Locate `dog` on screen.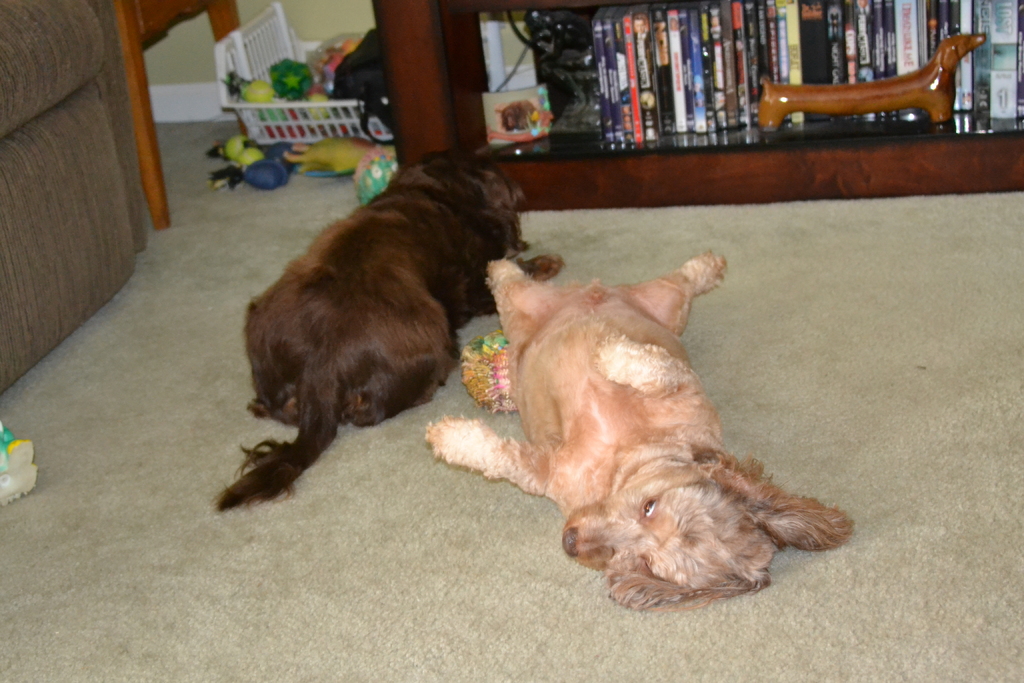
On screen at (left=215, top=154, right=570, bottom=514).
